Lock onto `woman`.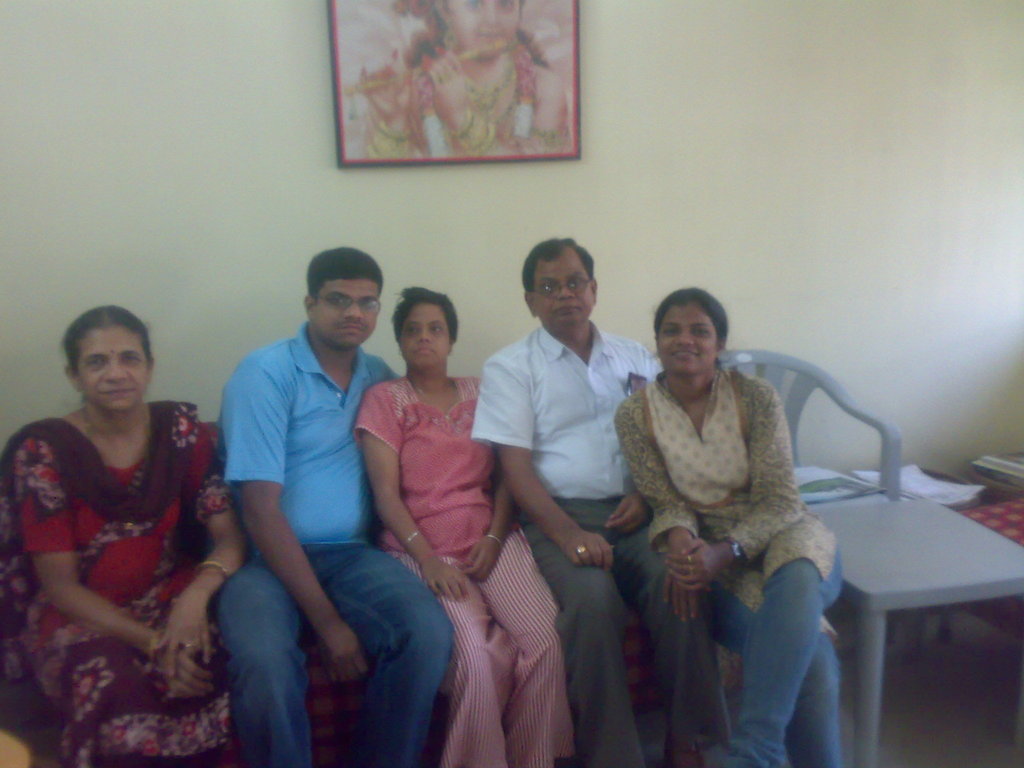
Locked: BBox(352, 280, 577, 767).
